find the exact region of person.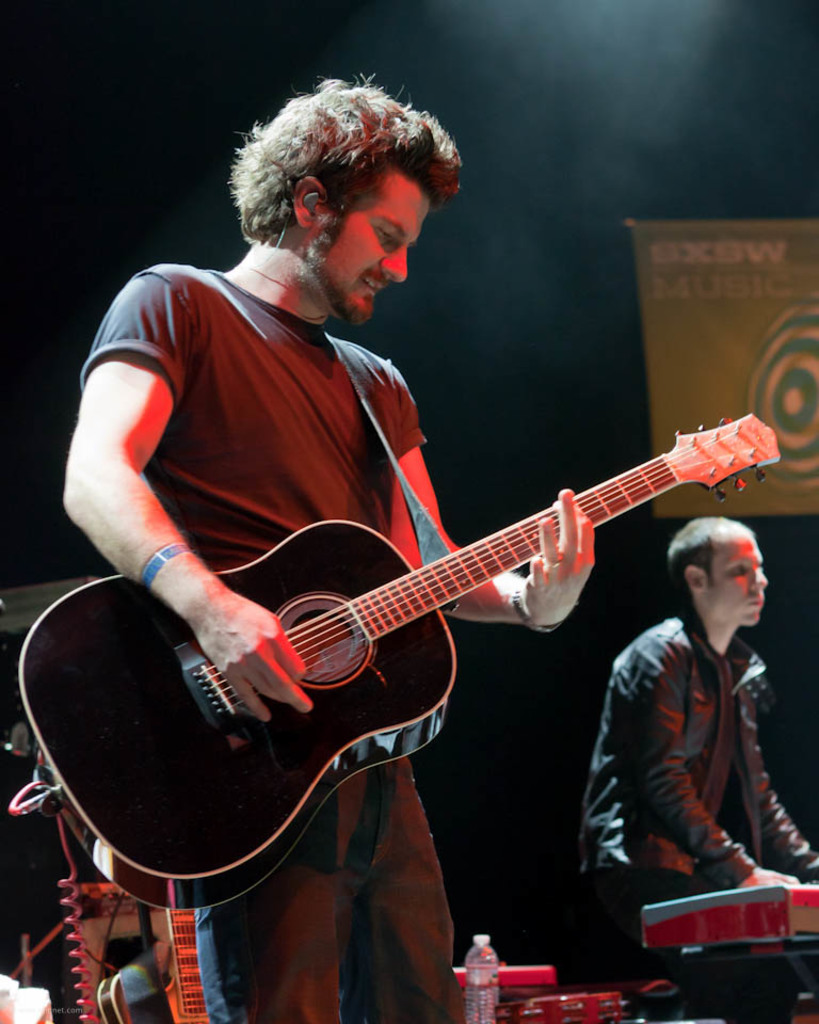
Exact region: {"x1": 63, "y1": 69, "x2": 596, "y2": 1023}.
